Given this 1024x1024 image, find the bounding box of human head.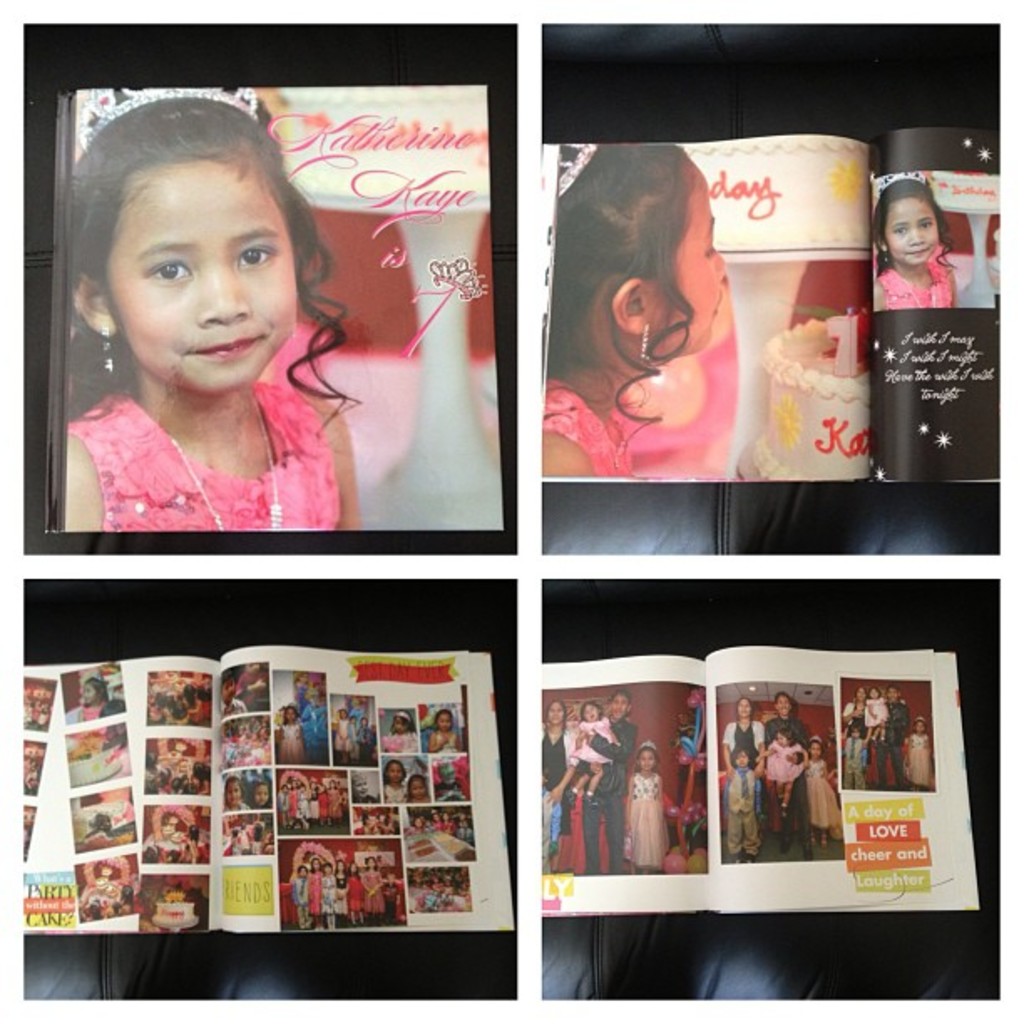
BBox(776, 731, 795, 746).
